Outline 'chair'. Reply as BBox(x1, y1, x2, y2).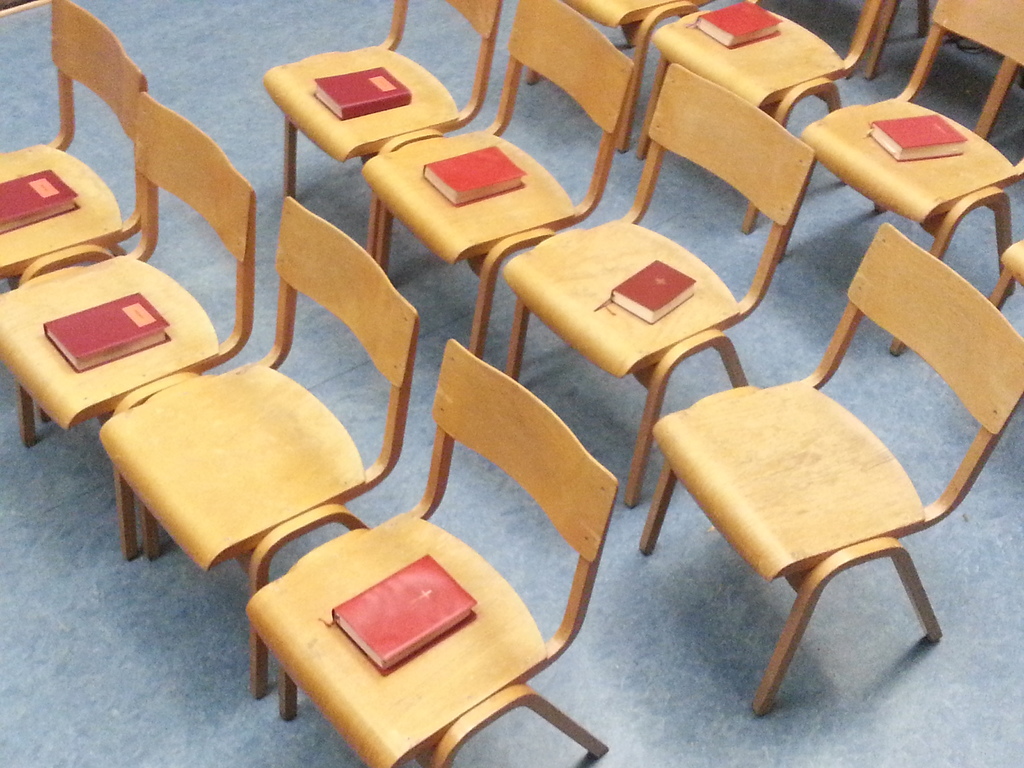
BBox(634, 214, 1016, 735).
